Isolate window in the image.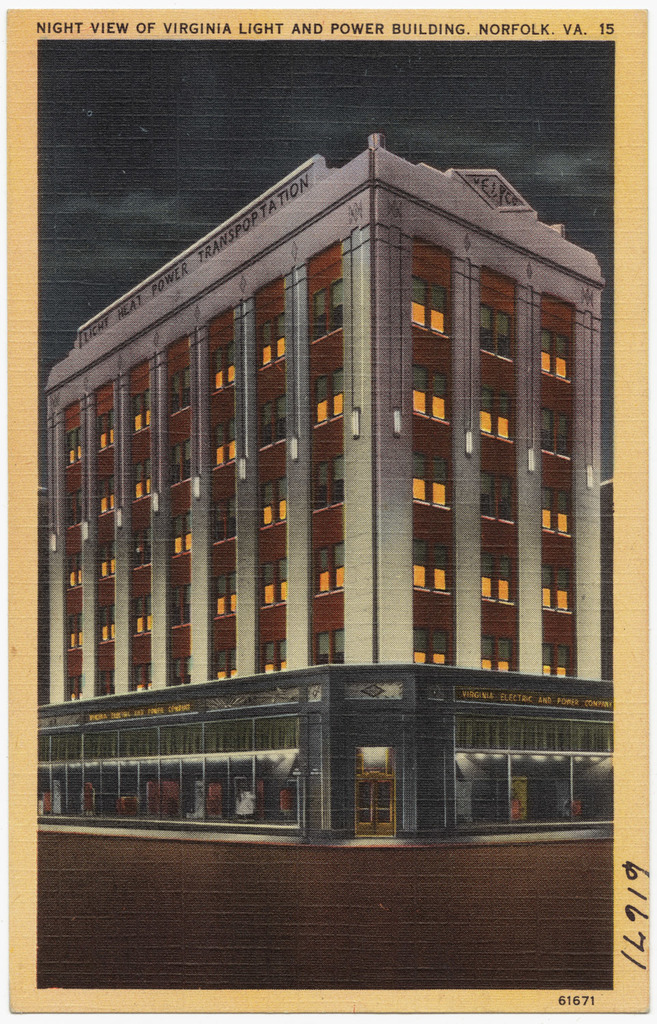
Isolated region: locate(542, 644, 576, 677).
